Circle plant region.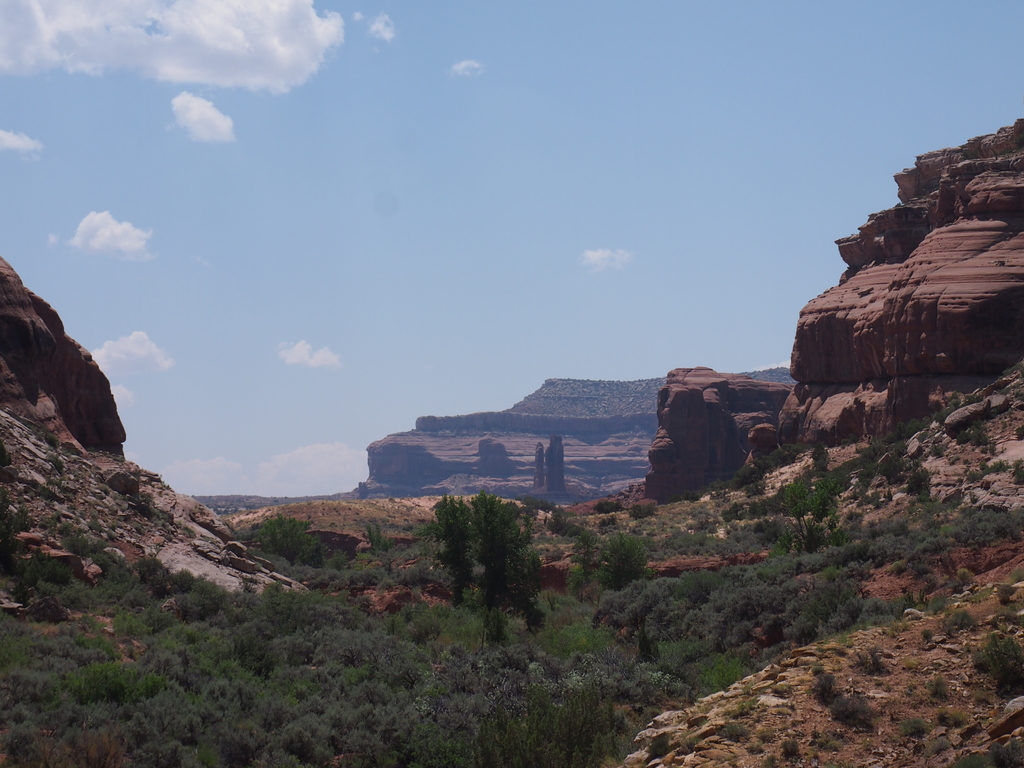
Region: x1=853 y1=646 x2=884 y2=676.
